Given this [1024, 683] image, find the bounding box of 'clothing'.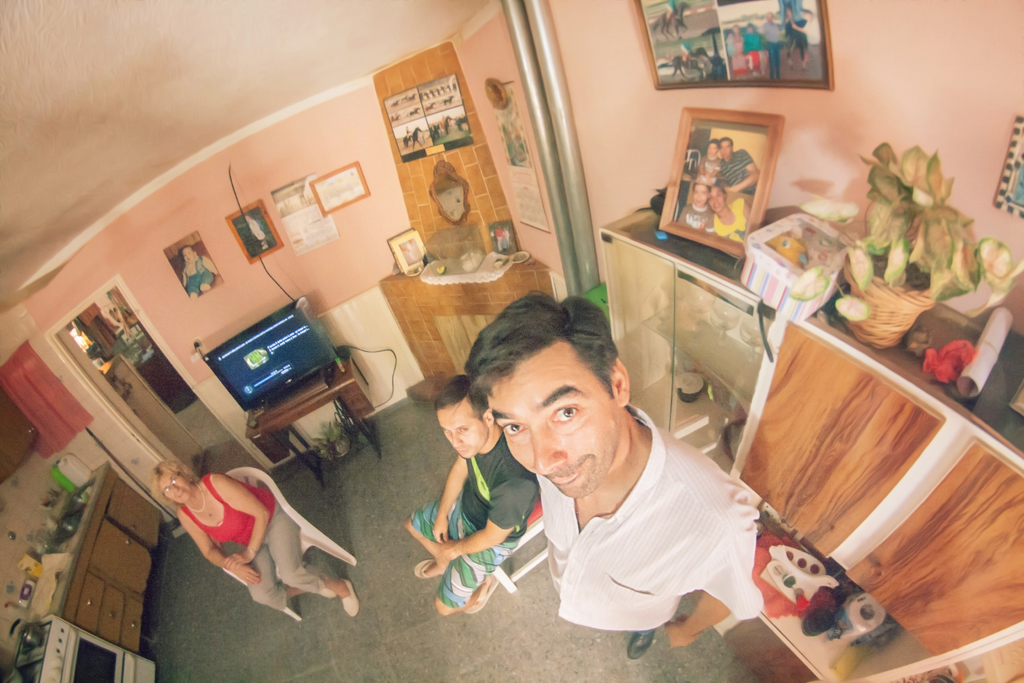
rect(534, 401, 764, 630).
